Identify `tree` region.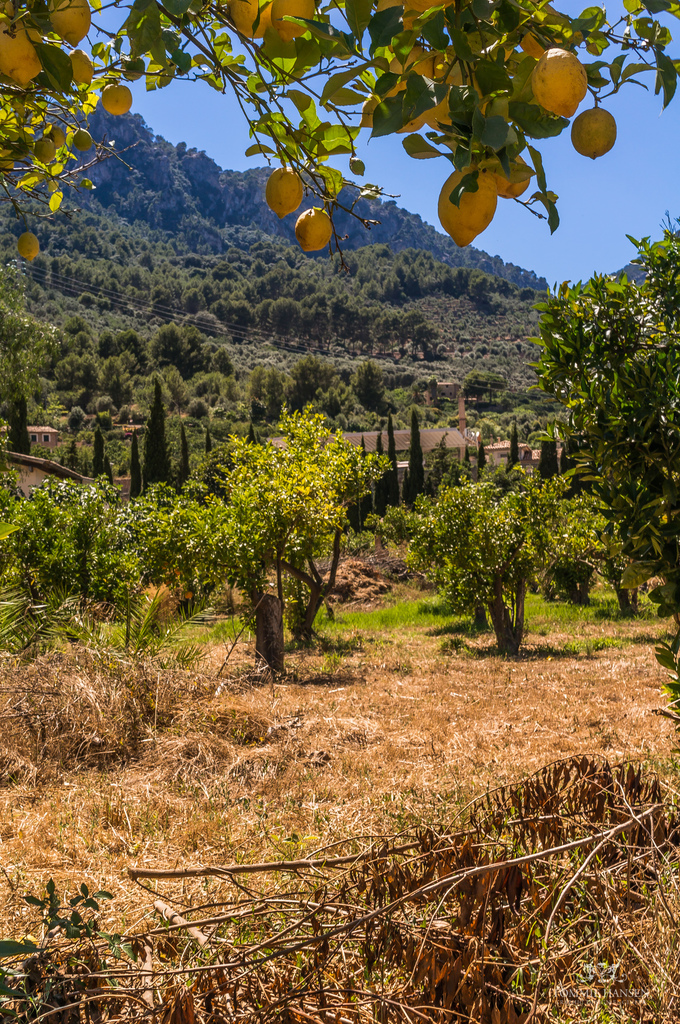
Region: bbox=[0, 0, 679, 258].
